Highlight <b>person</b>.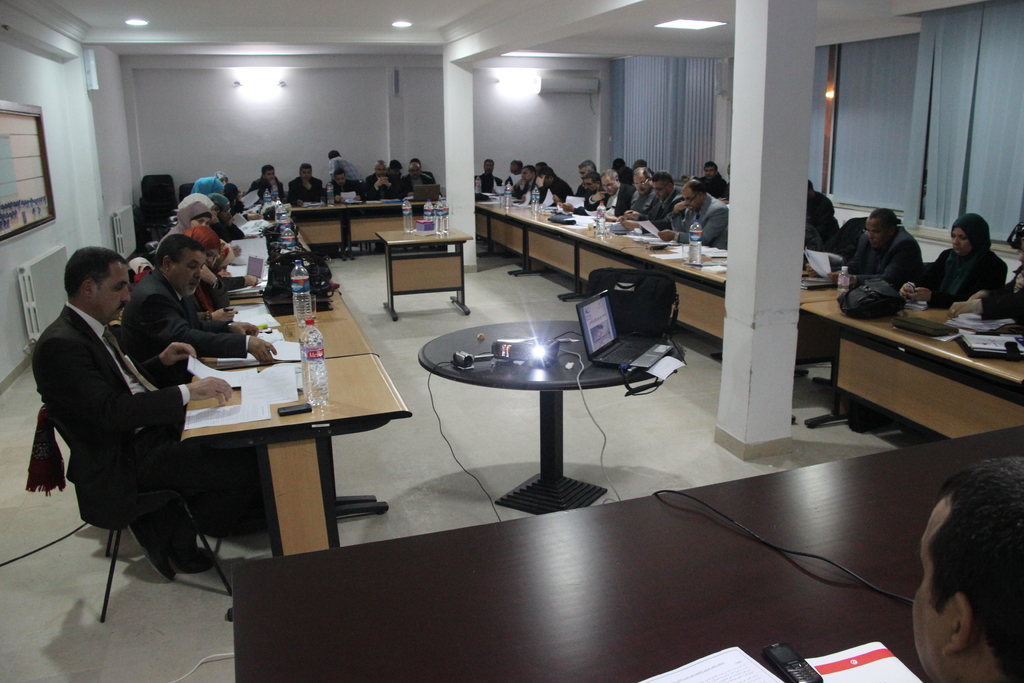
Highlighted region: bbox=[206, 171, 236, 195].
